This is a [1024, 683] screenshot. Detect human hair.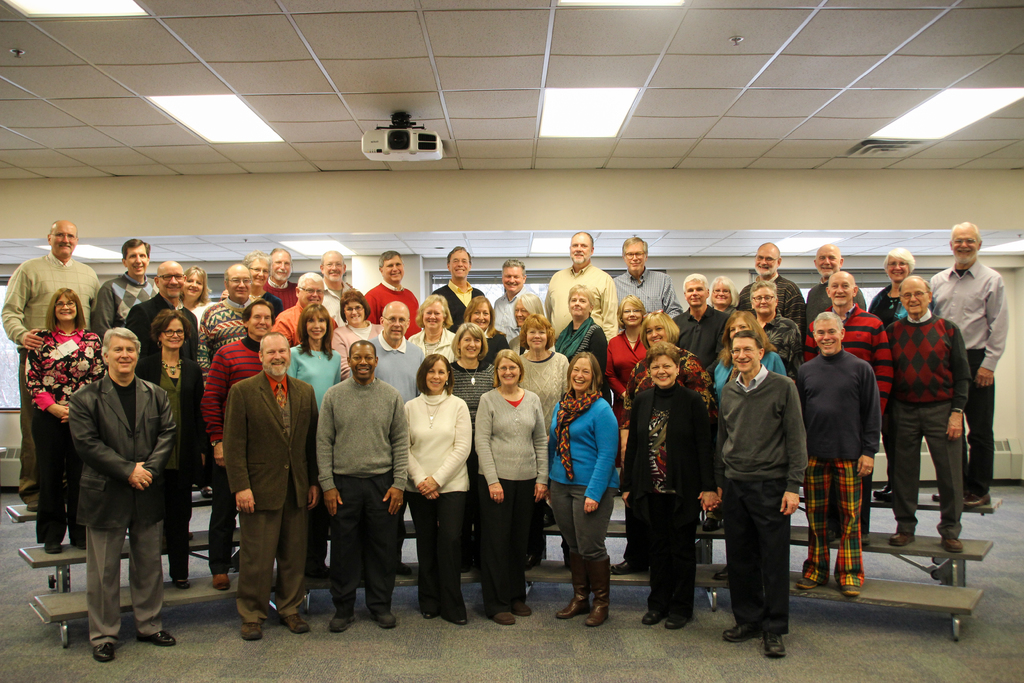
[223, 266, 251, 288].
